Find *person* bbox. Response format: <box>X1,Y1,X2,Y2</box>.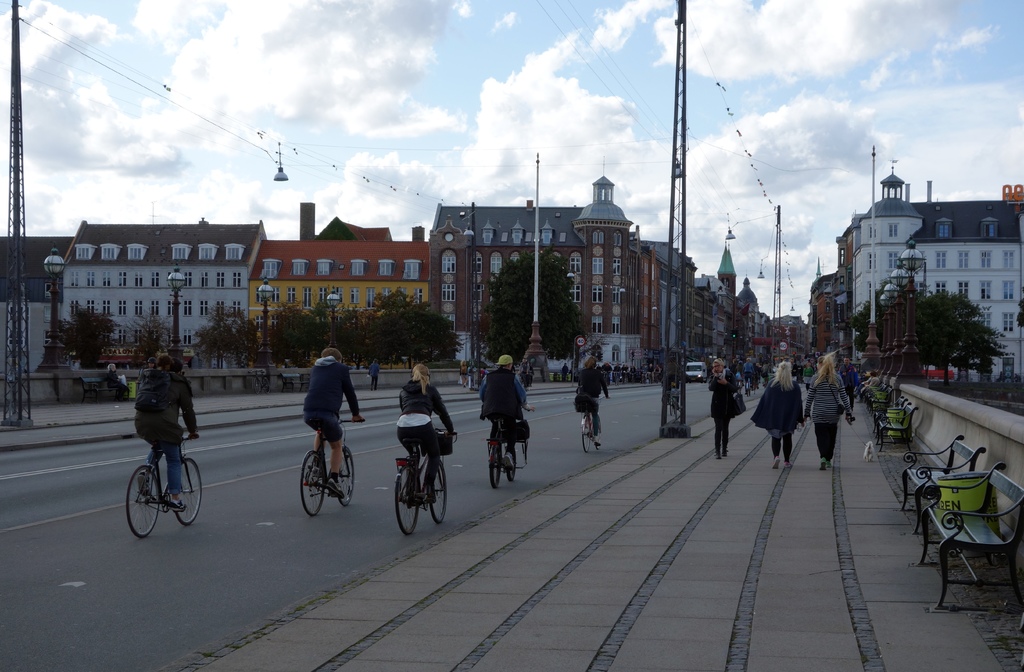
<box>806,351,849,466</box>.
